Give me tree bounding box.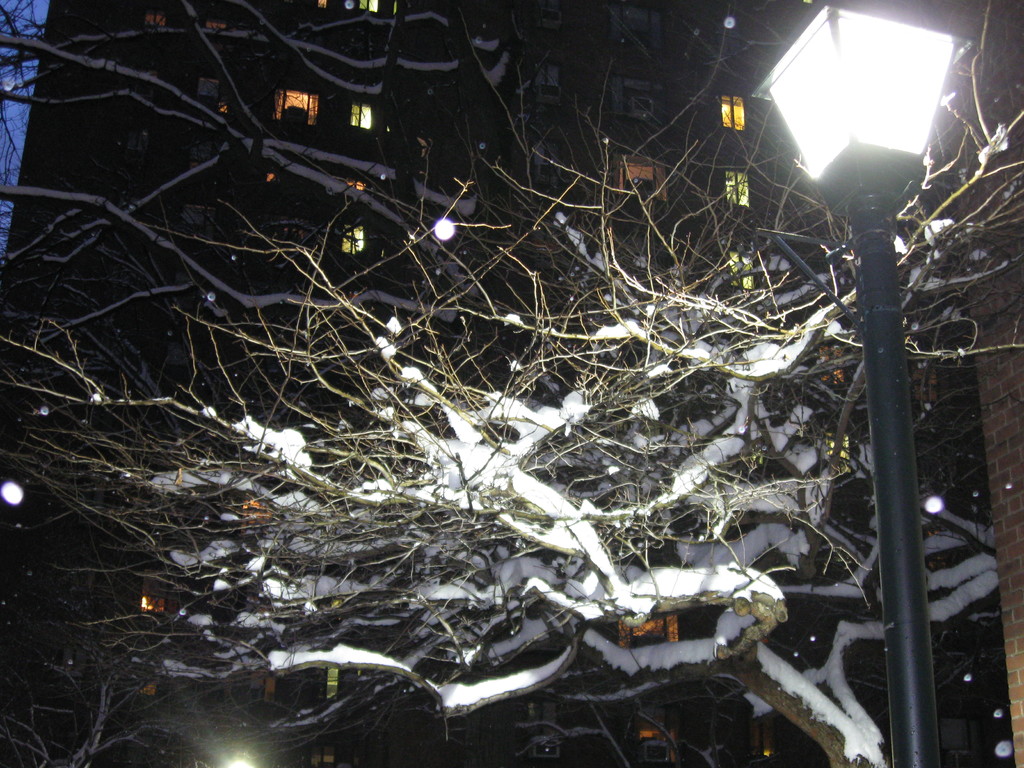
<region>26, 14, 1023, 707</region>.
